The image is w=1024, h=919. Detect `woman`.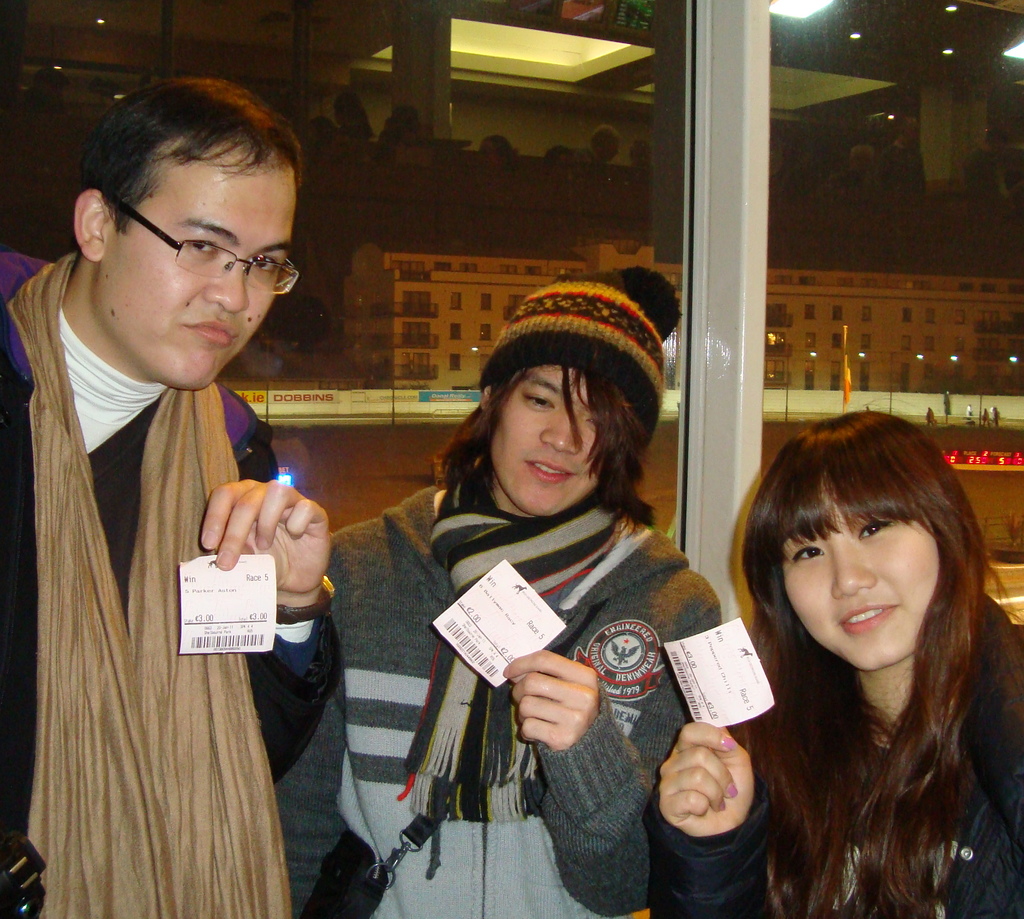
Detection: select_region(659, 419, 1023, 897).
